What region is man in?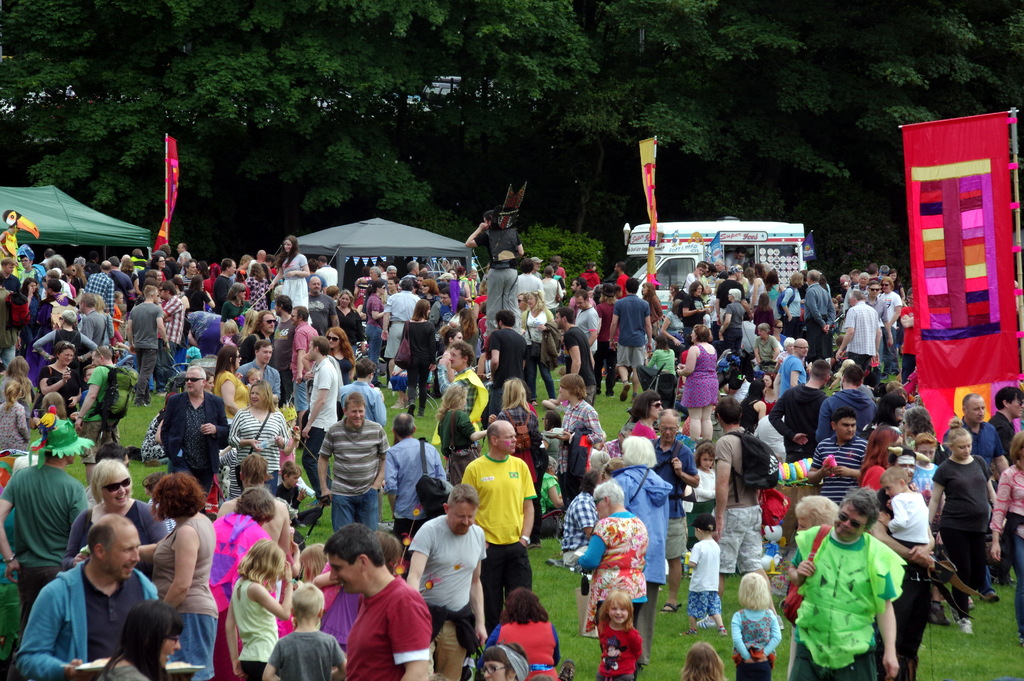
locate(766, 356, 831, 537).
